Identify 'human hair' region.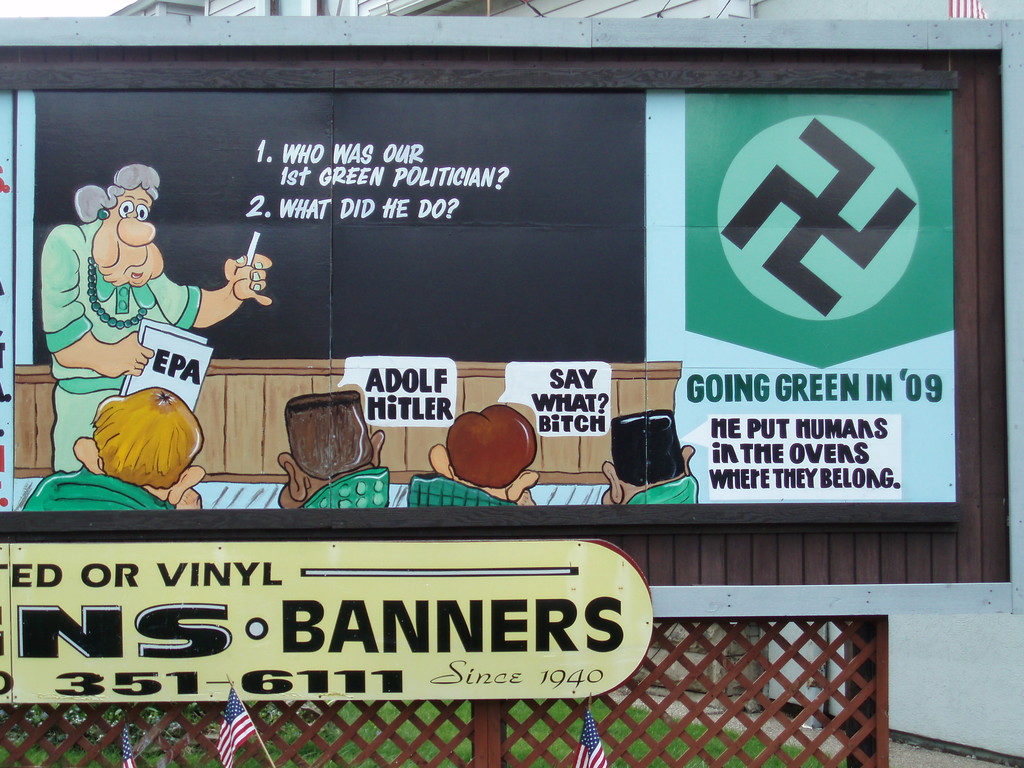
Region: pyautogui.locateOnScreen(285, 385, 375, 479).
